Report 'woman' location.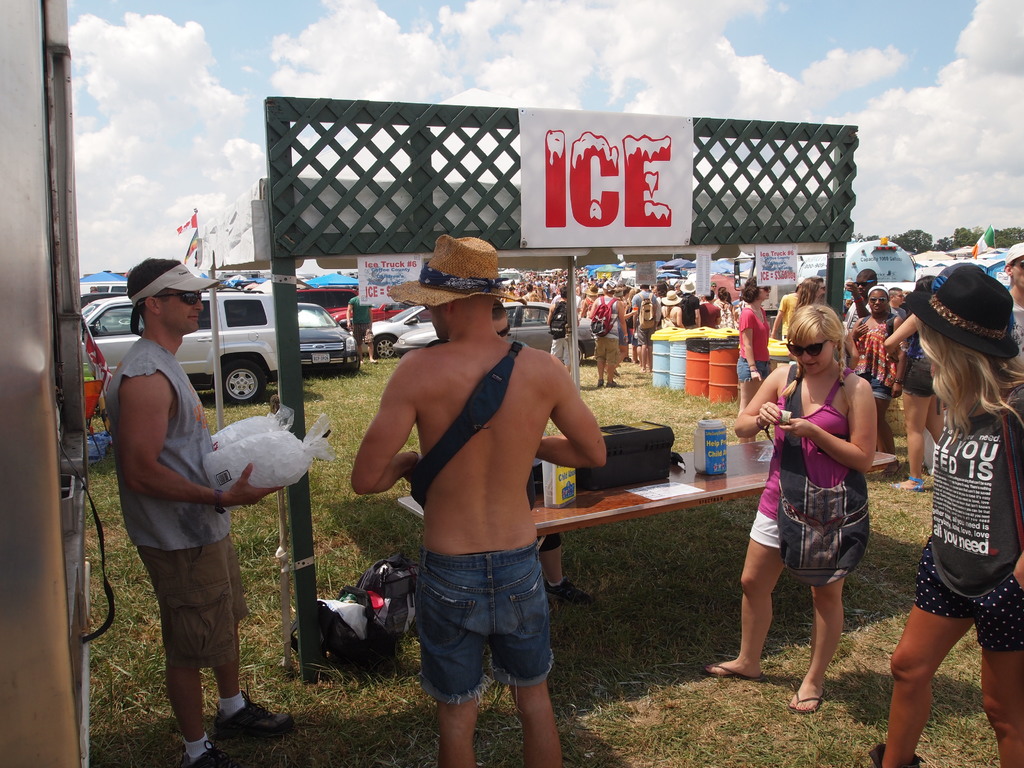
Report: 873, 261, 1023, 767.
